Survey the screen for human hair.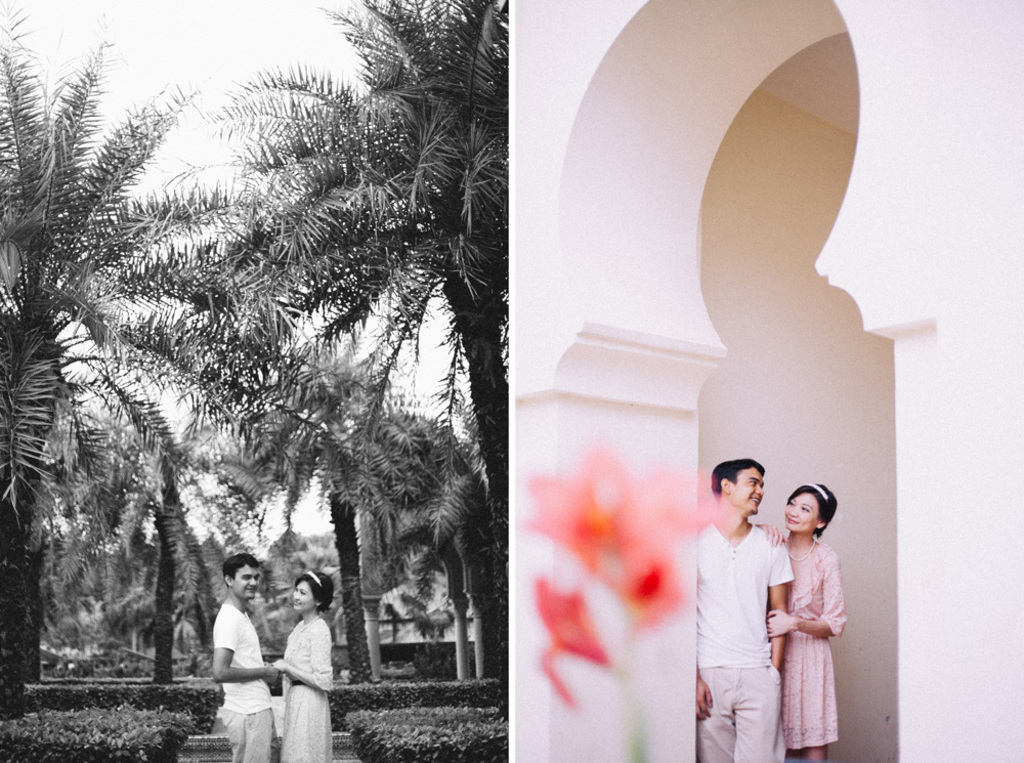
Survey found: [x1=296, y1=570, x2=331, y2=612].
